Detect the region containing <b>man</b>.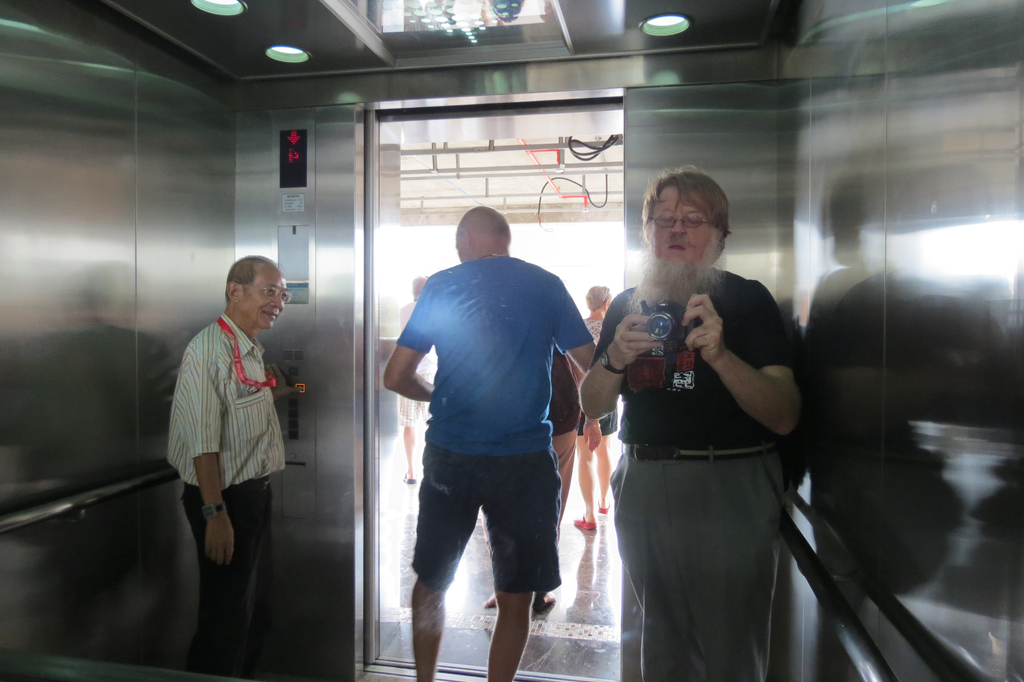
BBox(572, 282, 616, 537).
